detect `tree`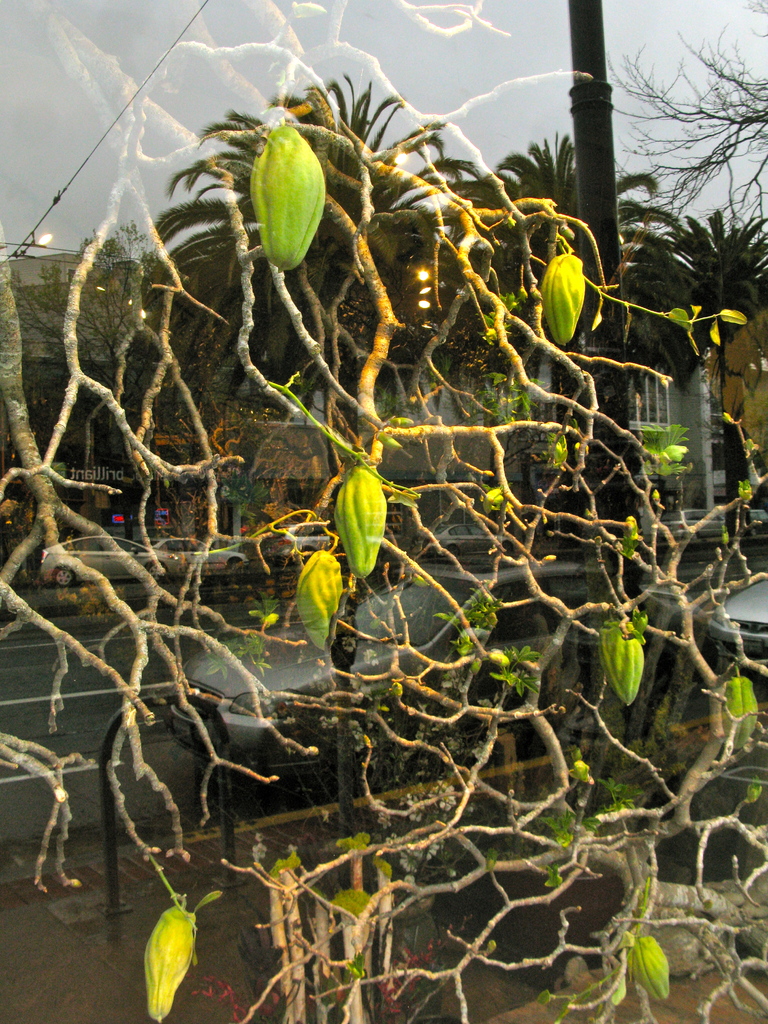
left=0, top=0, right=767, bottom=1023
